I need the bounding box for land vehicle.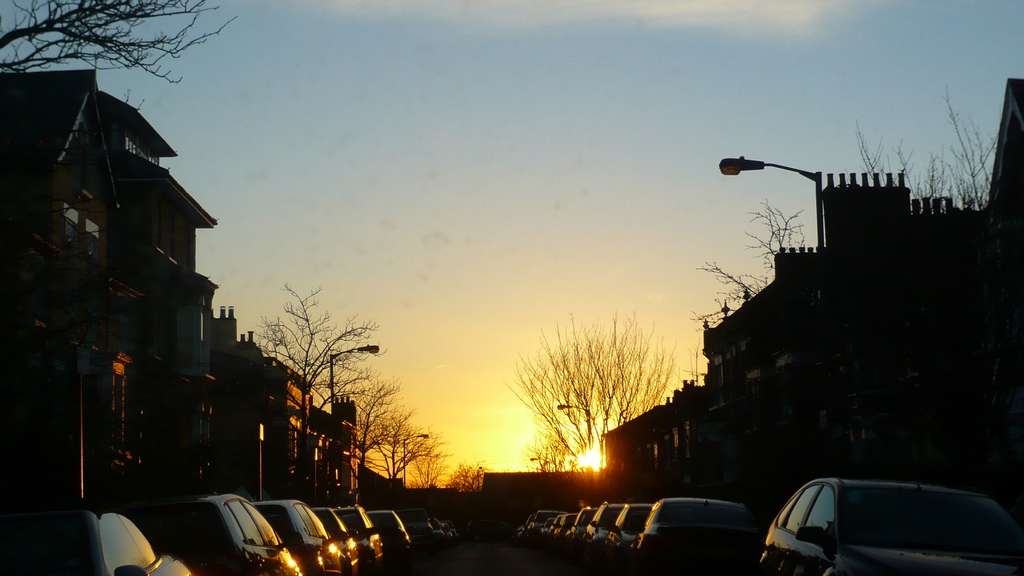
Here it is: x1=431 y1=515 x2=458 y2=544.
